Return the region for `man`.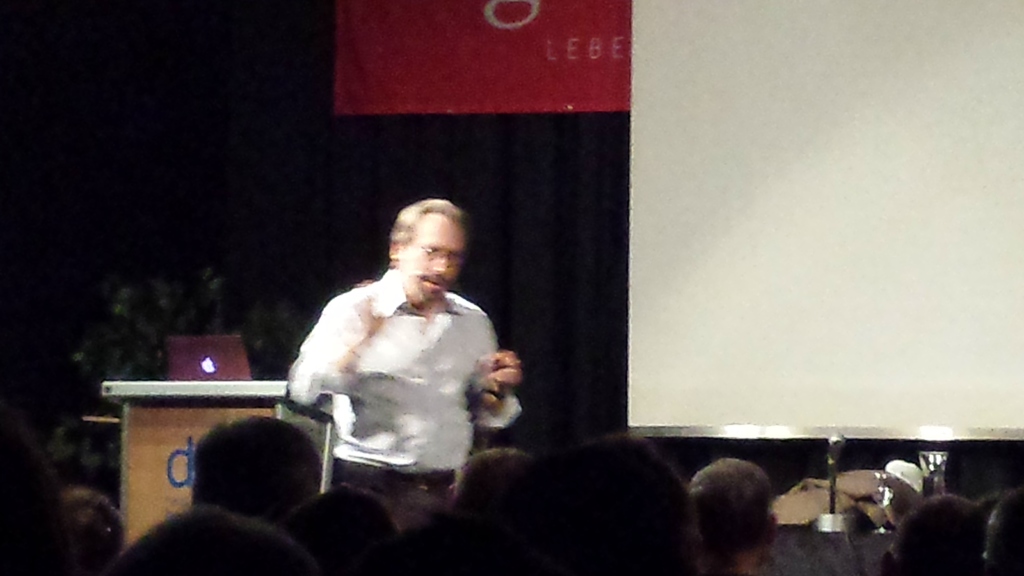
region(692, 454, 785, 575).
